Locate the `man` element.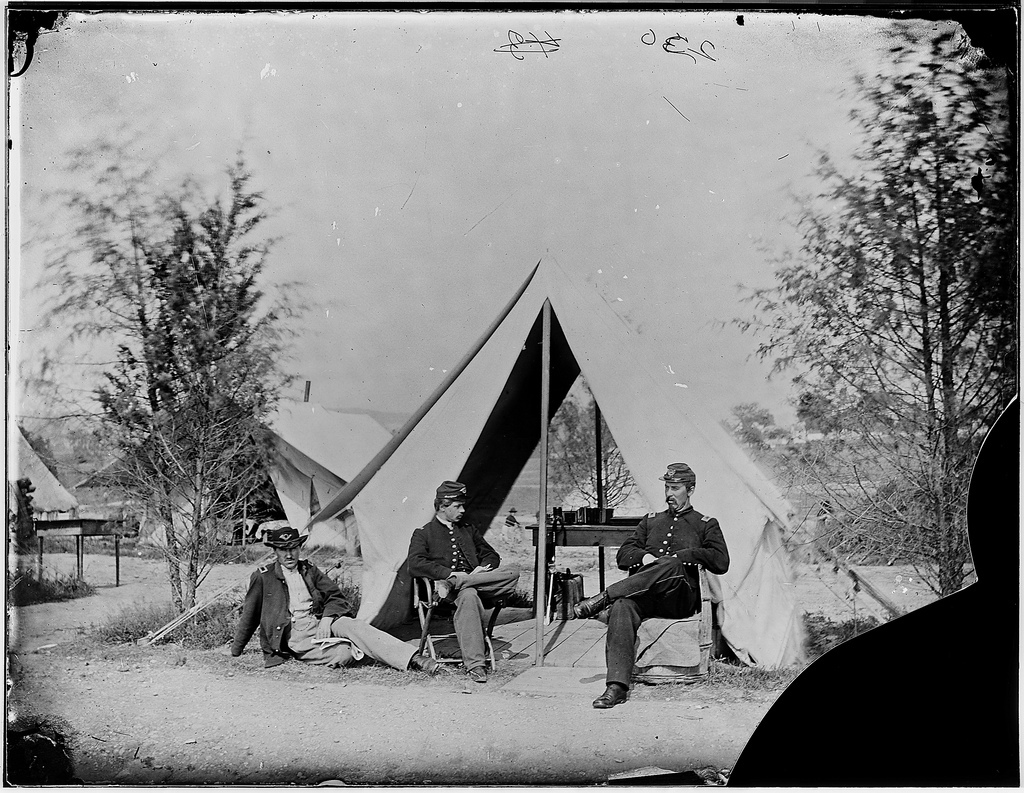
Element bbox: x1=219, y1=526, x2=443, y2=684.
